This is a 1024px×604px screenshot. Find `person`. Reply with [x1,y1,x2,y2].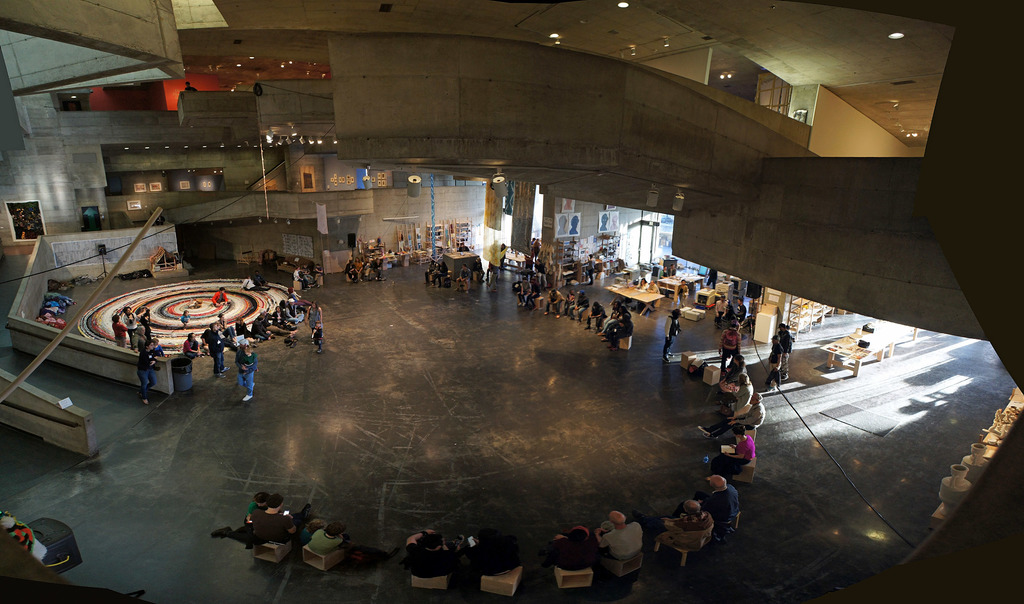
[344,258,355,283].
